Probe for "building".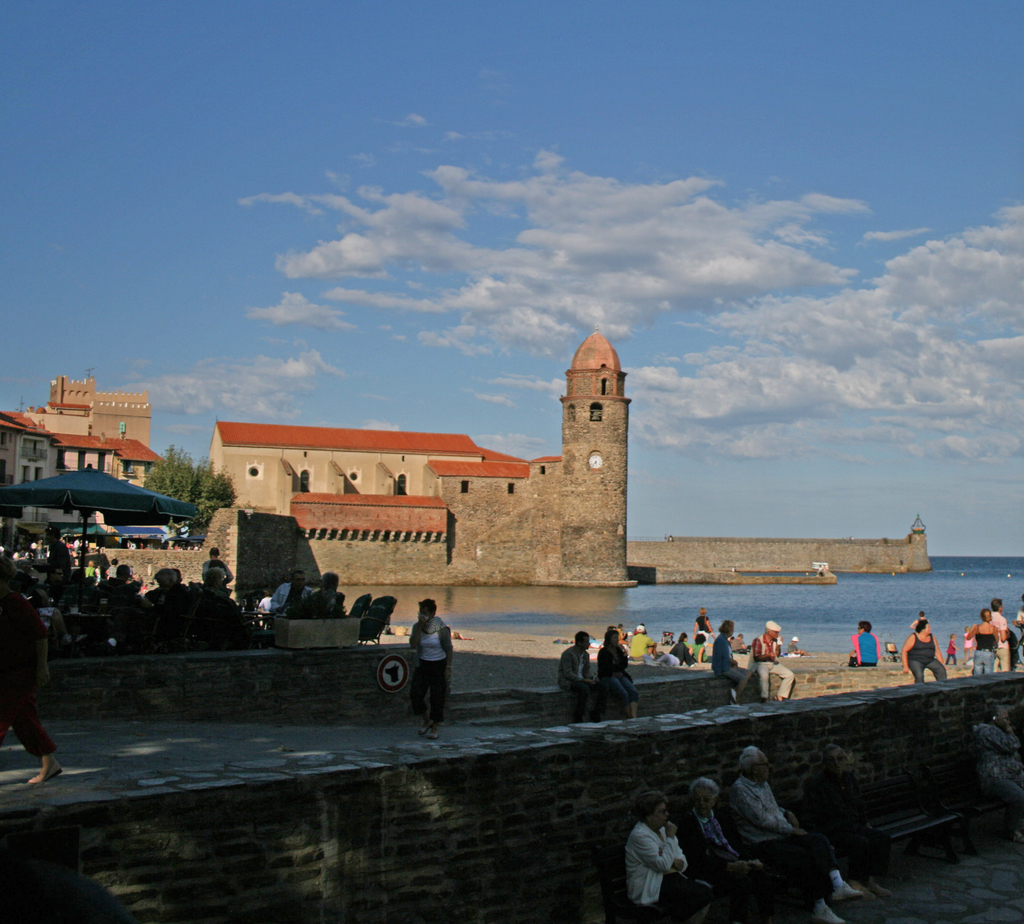
Probe result: left=215, top=325, right=635, bottom=585.
